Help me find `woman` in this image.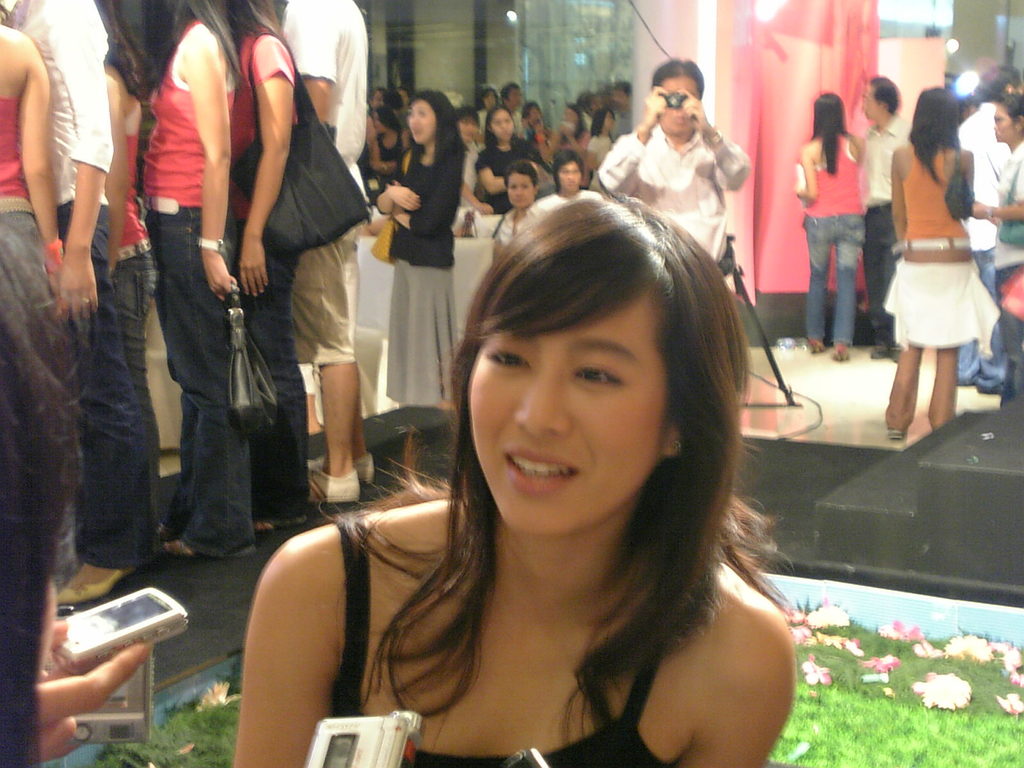
Found it: BBox(370, 81, 459, 416).
